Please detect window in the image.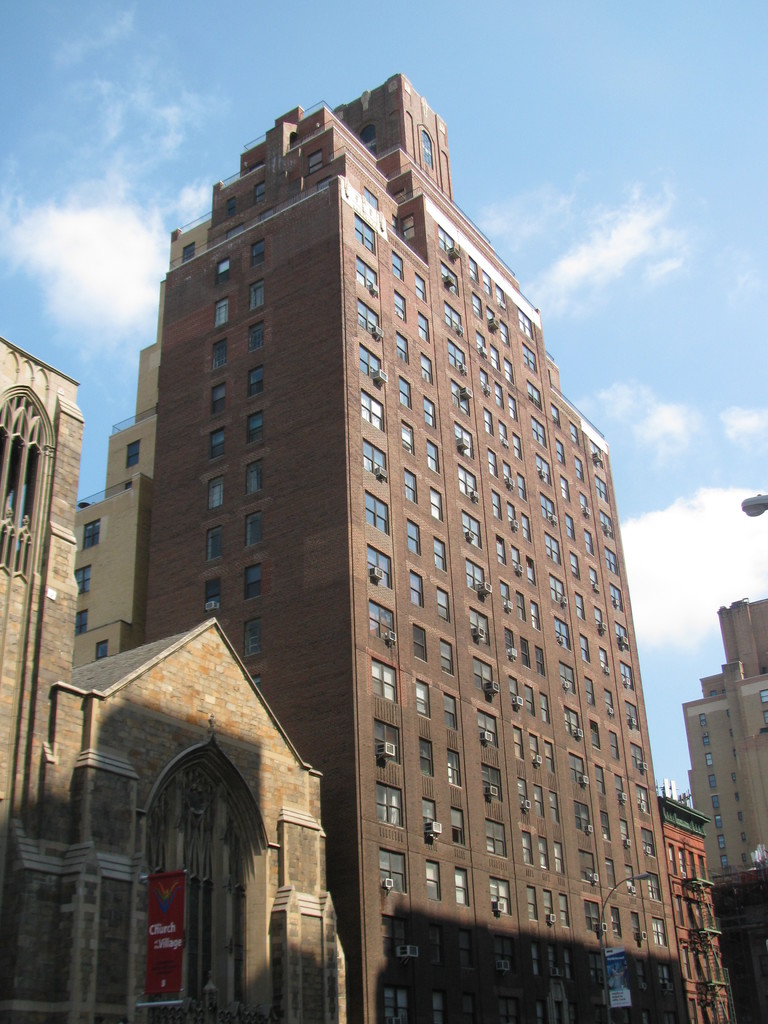
(403, 512, 424, 561).
